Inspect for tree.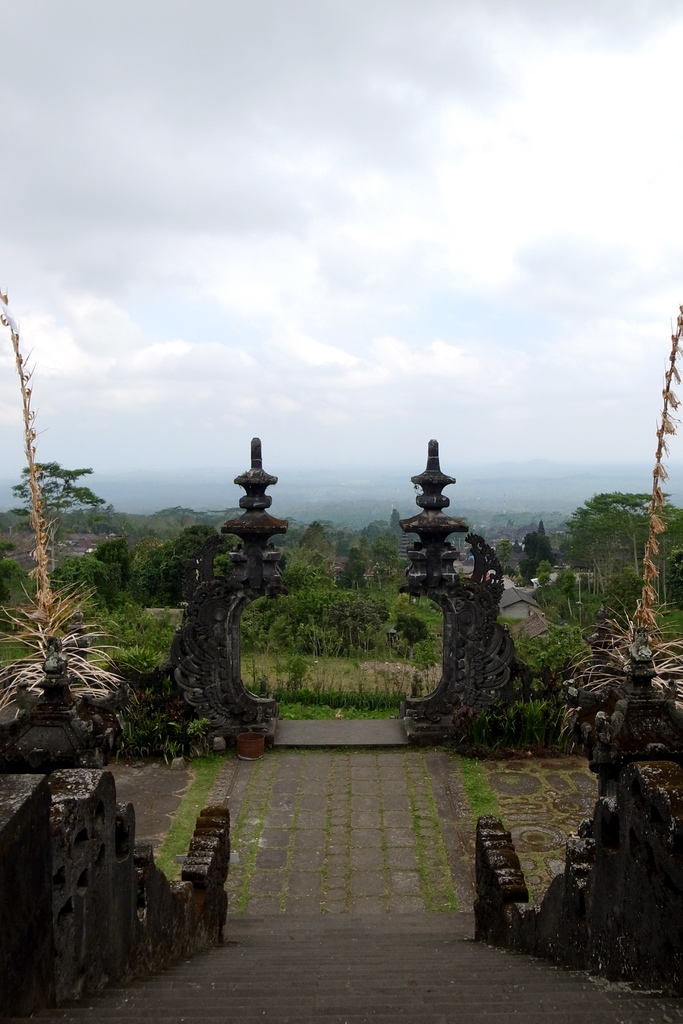
Inspection: x1=388, y1=509, x2=409, y2=554.
